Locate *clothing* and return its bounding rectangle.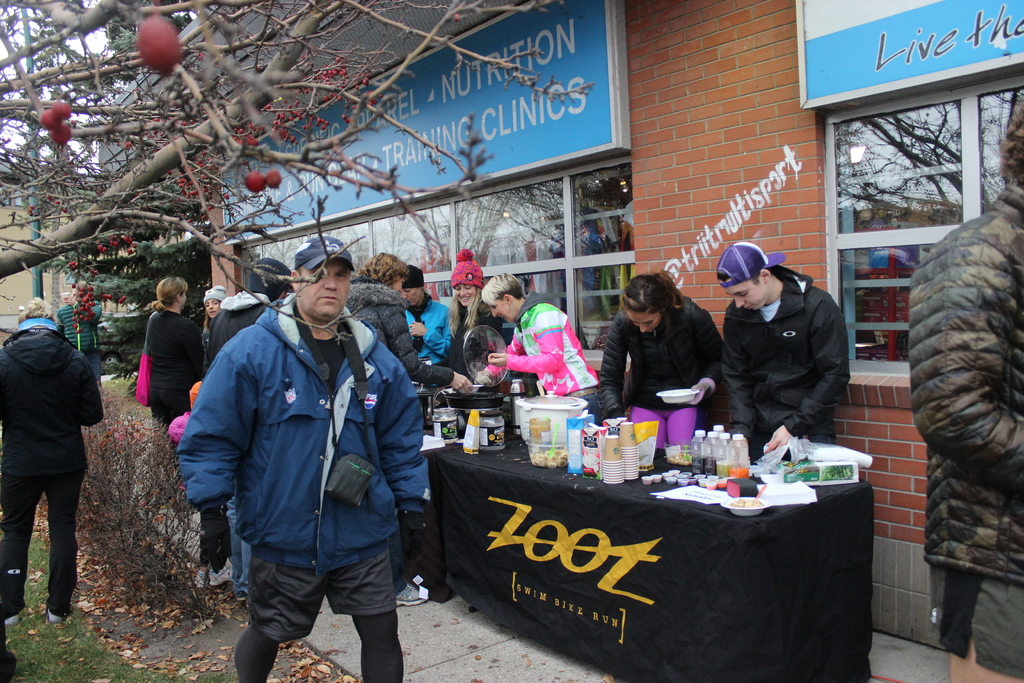
<bbox>346, 282, 452, 597</bbox>.
